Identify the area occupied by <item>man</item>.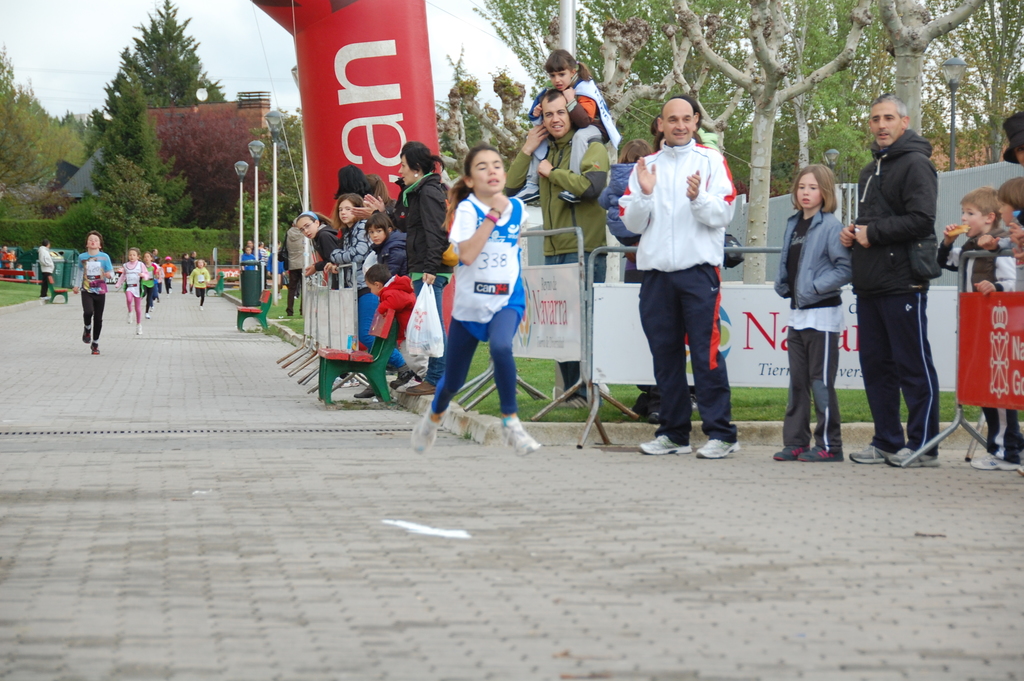
Area: 500, 89, 615, 413.
